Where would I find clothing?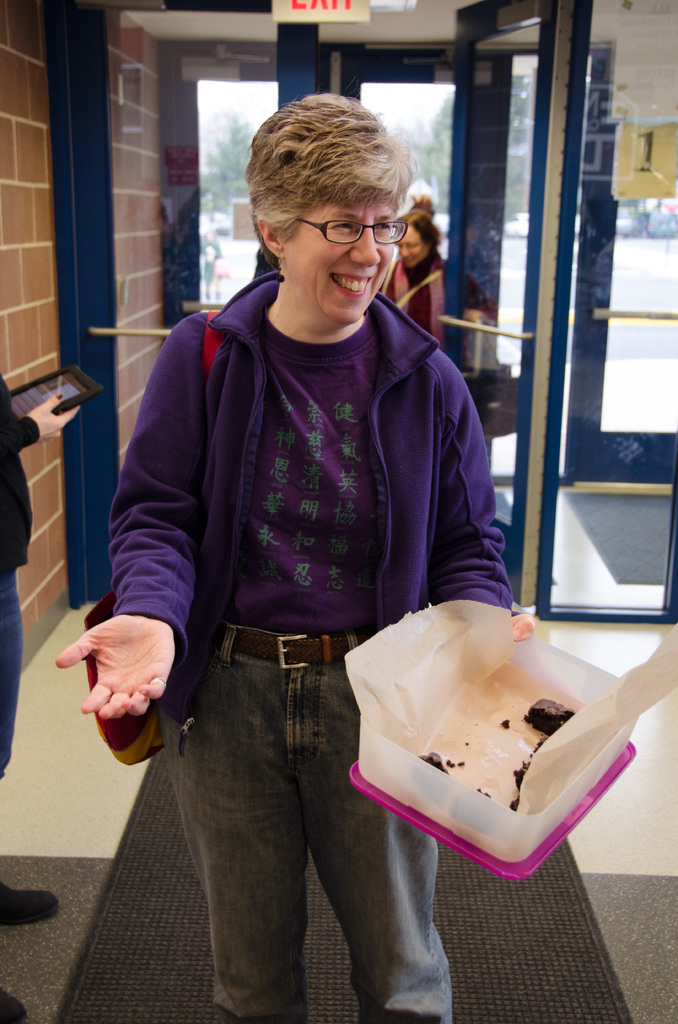
At bbox(380, 250, 494, 358).
